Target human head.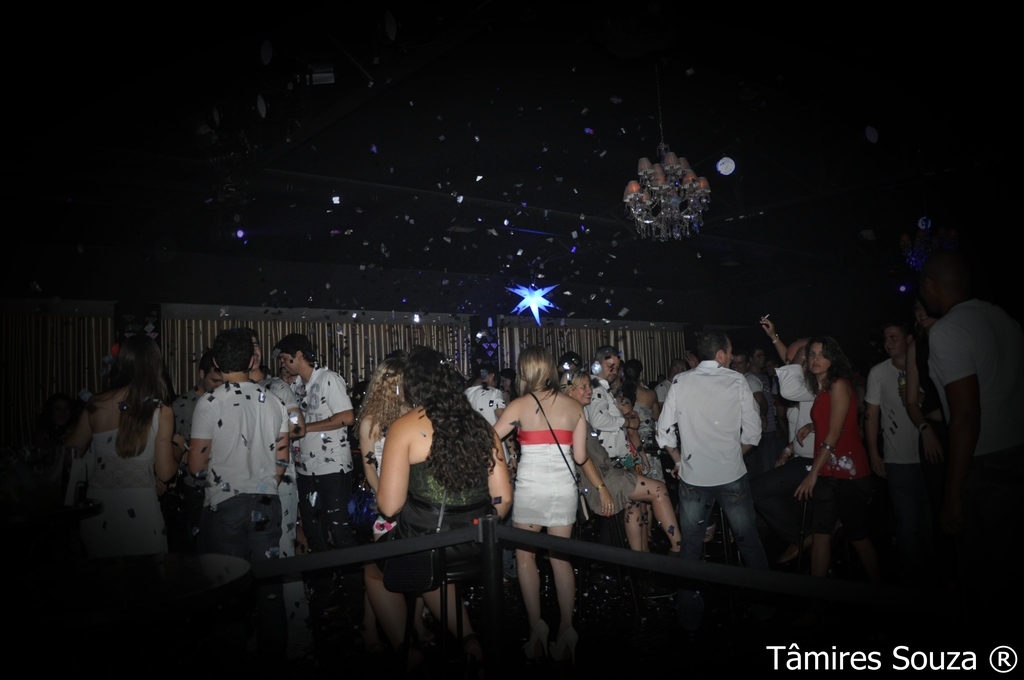
Target region: [374,359,408,404].
